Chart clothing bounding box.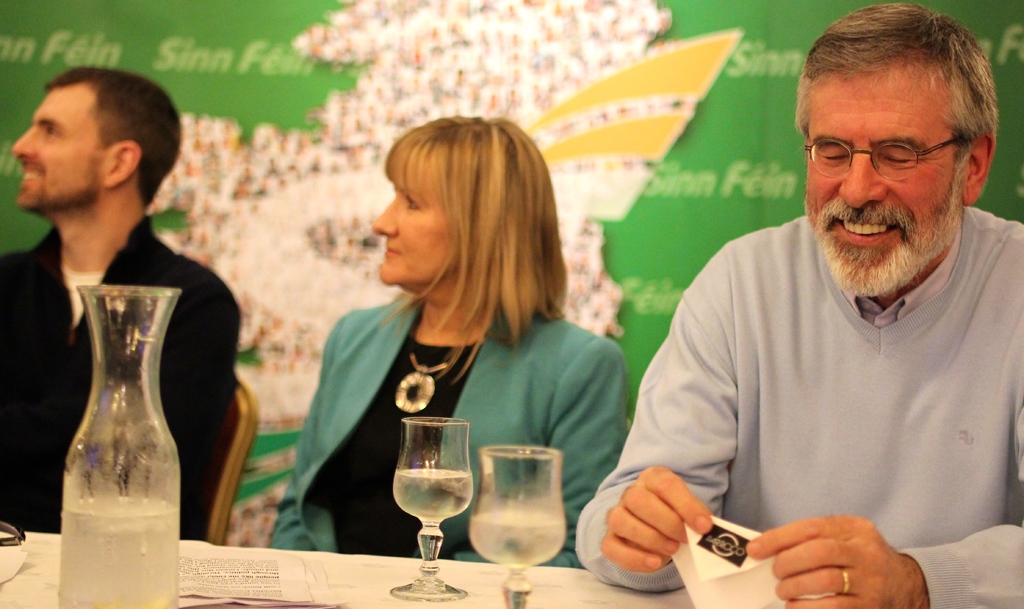
Charted: (x1=575, y1=212, x2=1023, y2=608).
